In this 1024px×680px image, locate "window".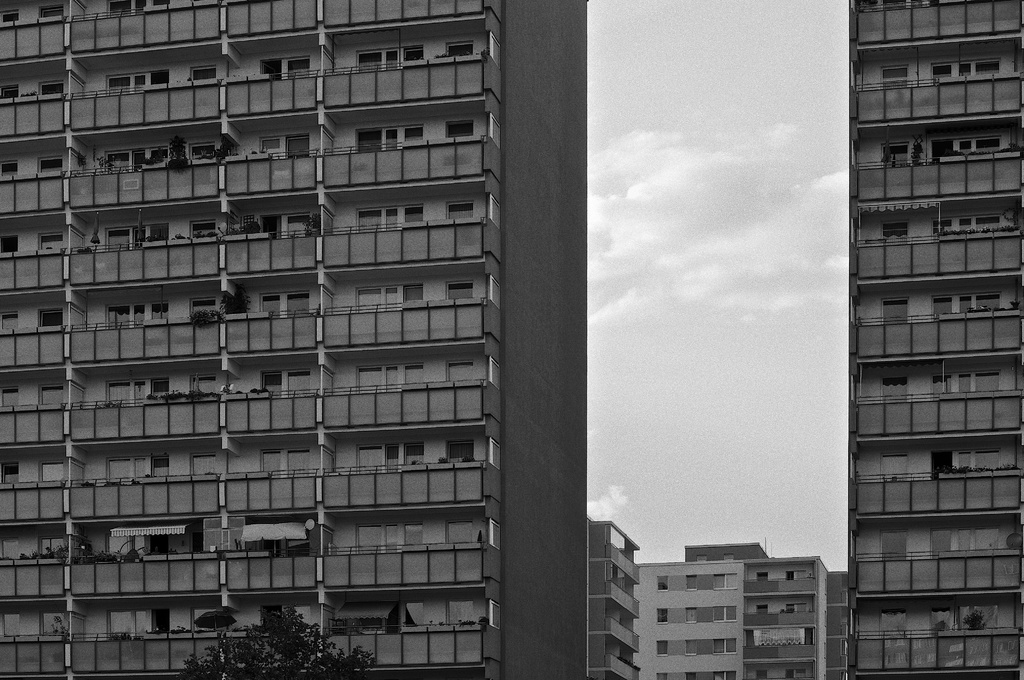
Bounding box: bbox=(188, 142, 214, 161).
